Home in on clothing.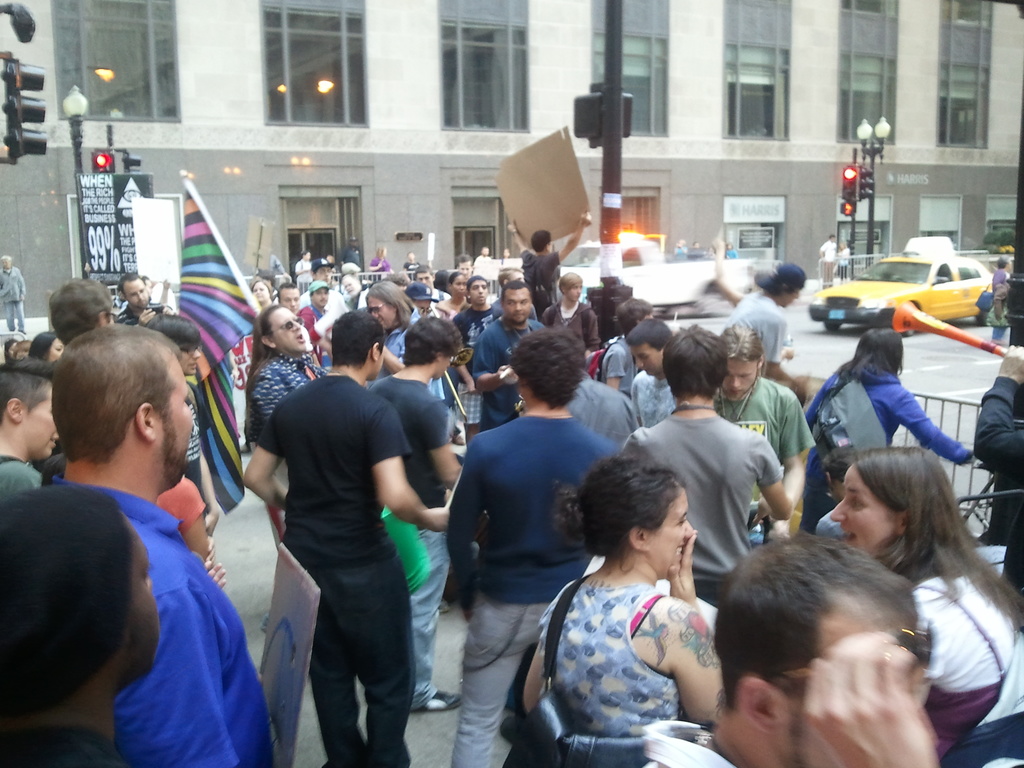
Homed in at 575,374,634,442.
